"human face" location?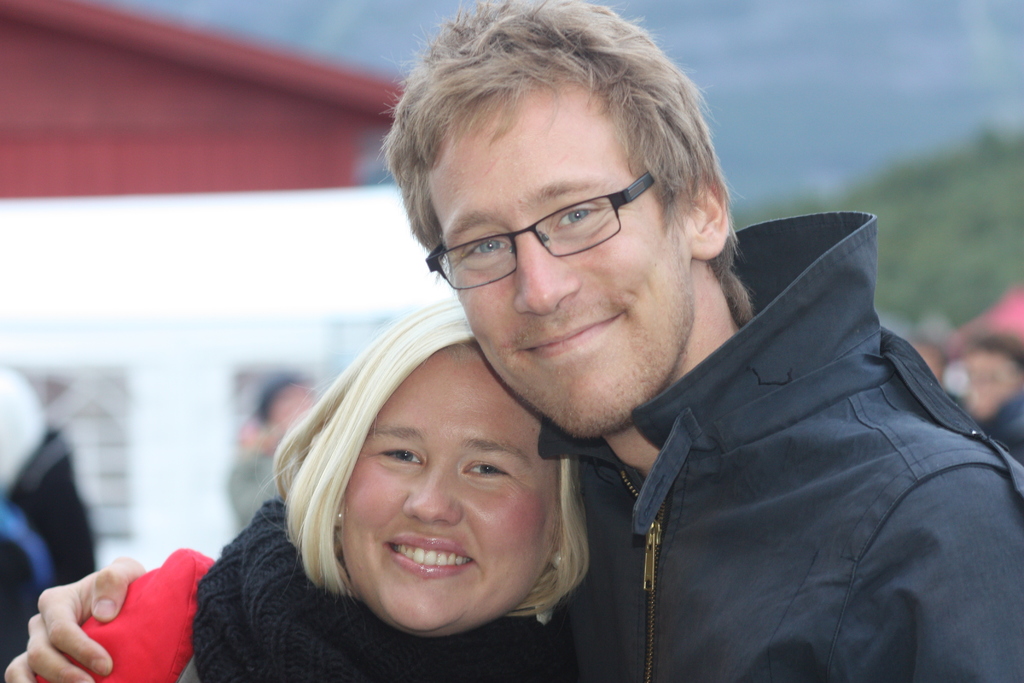
[417,76,694,434]
